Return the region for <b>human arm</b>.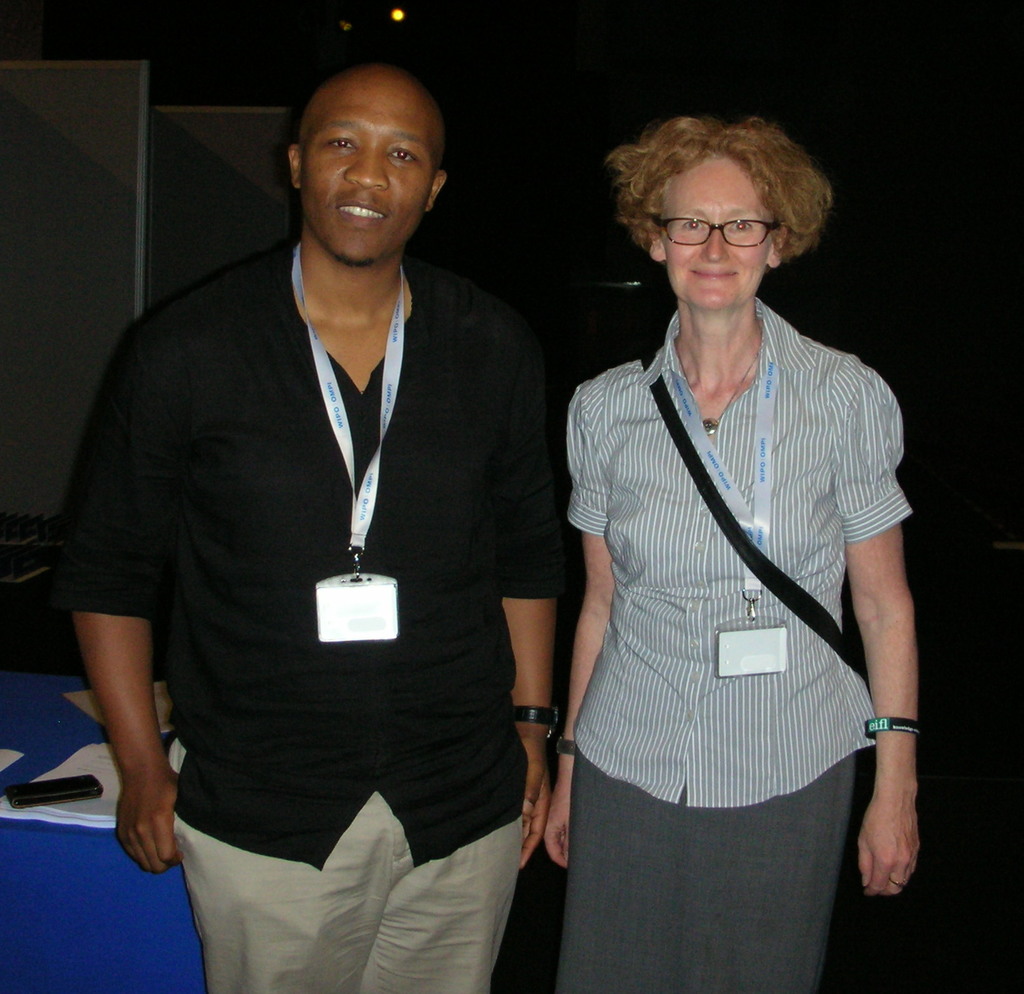
x1=543, y1=397, x2=637, y2=862.
